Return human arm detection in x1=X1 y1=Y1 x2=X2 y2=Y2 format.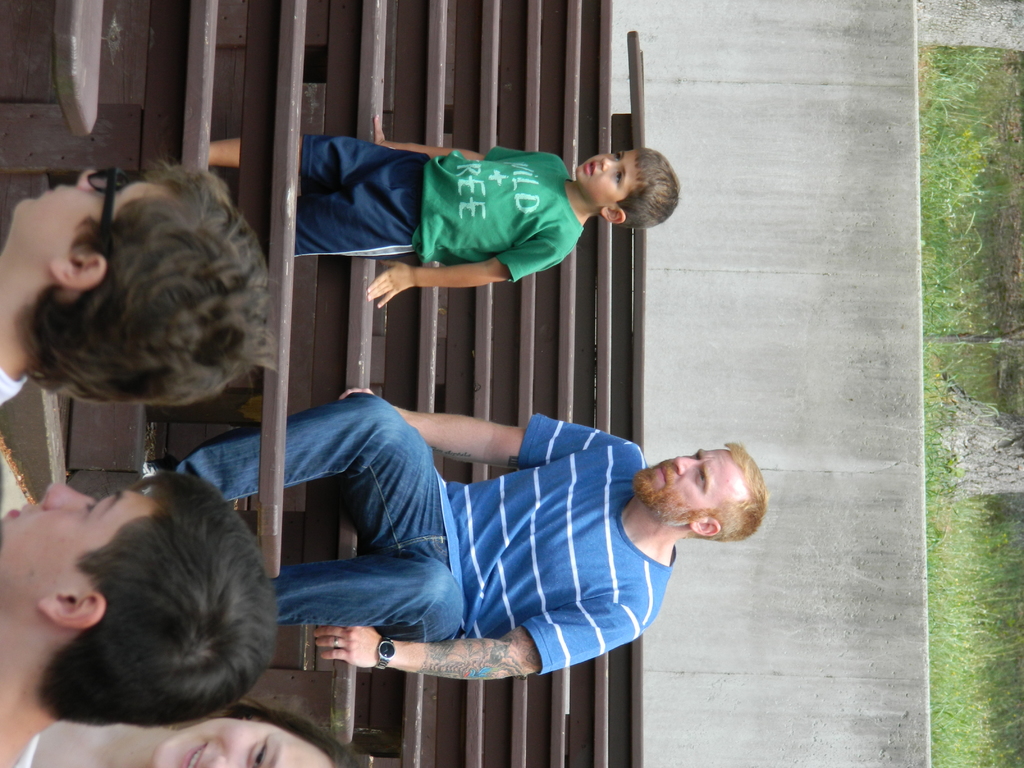
x1=376 y1=141 x2=554 y2=177.
